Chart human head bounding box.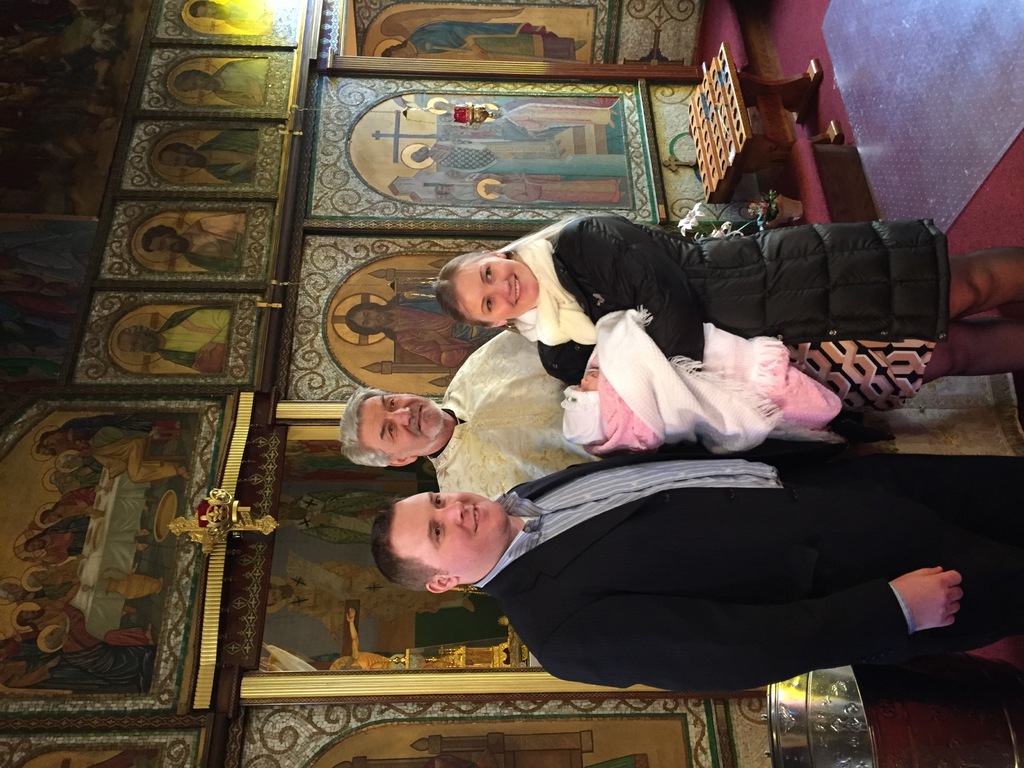
Charted: {"x1": 24, "y1": 536, "x2": 45, "y2": 557}.
